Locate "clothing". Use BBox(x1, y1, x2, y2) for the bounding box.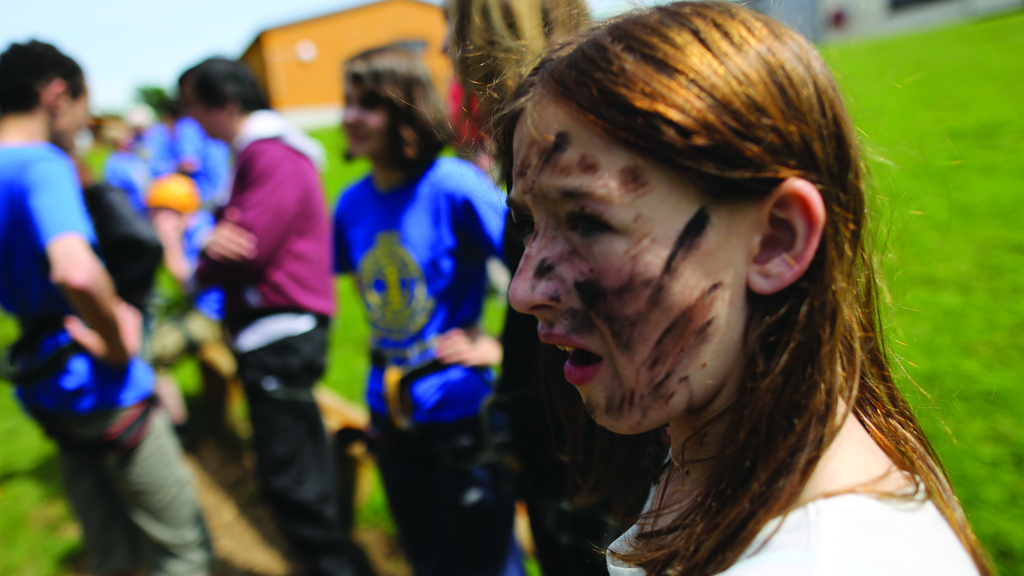
BBox(605, 448, 981, 575).
